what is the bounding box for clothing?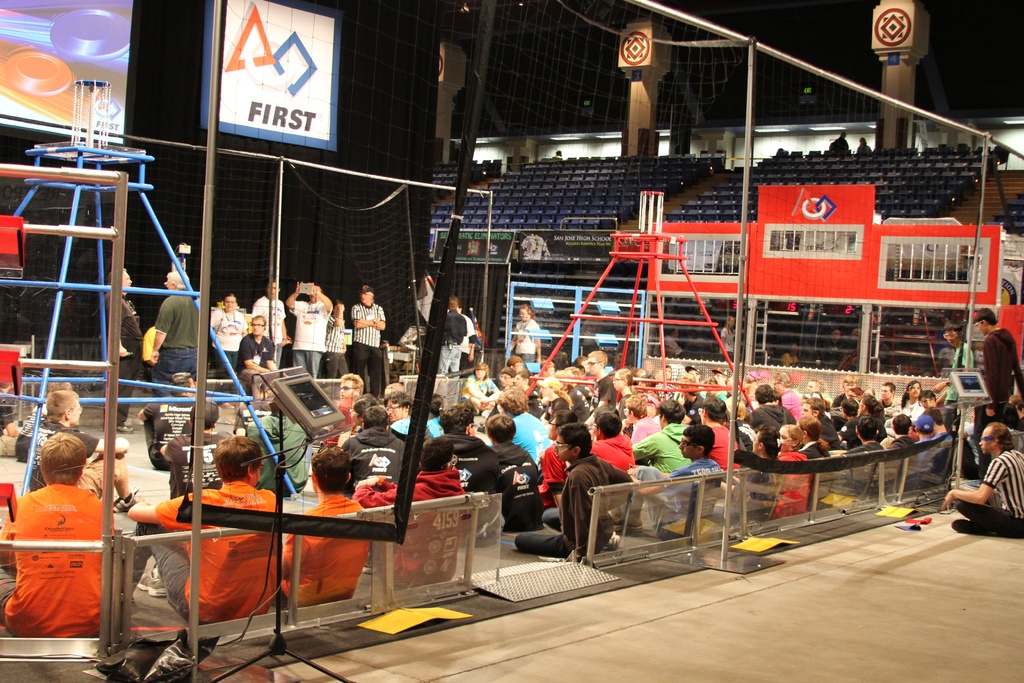
BBox(27, 413, 118, 499).
